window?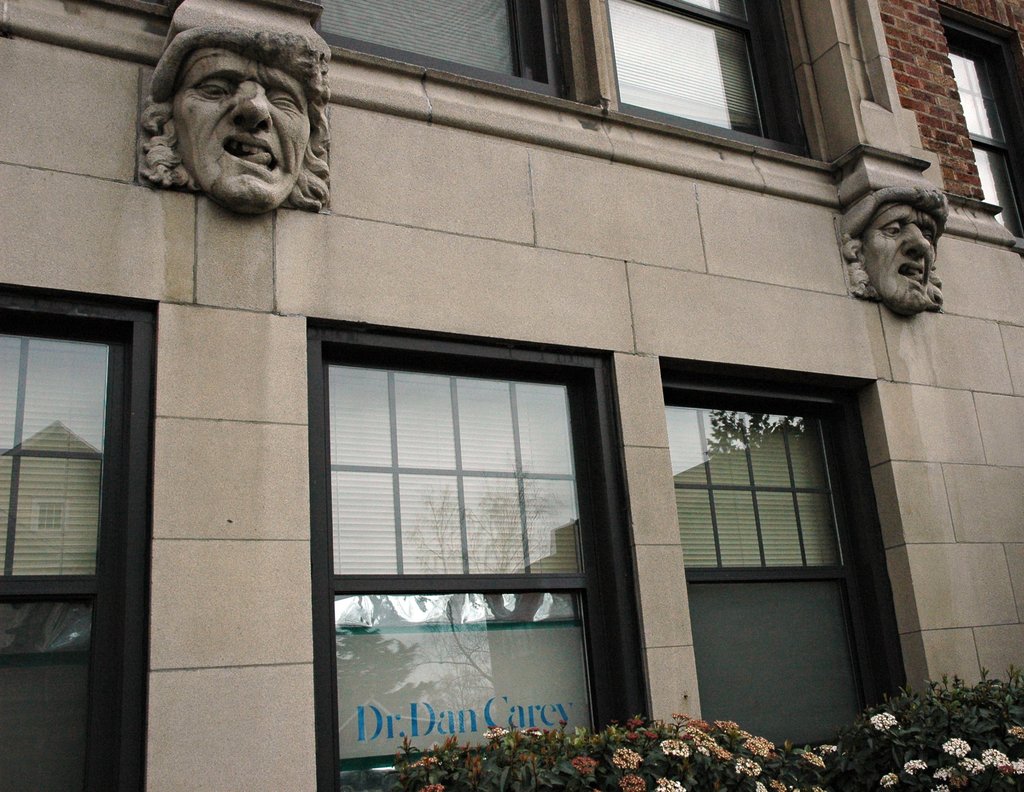
305/293/623/722
